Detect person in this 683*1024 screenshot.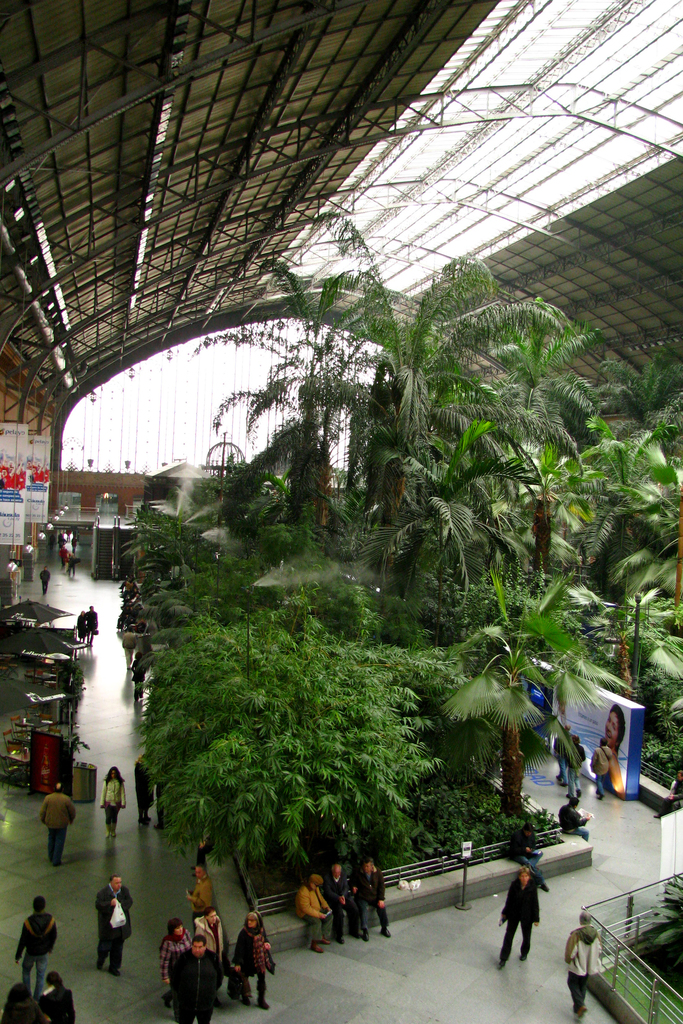
Detection: (x1=60, y1=547, x2=67, y2=568).
